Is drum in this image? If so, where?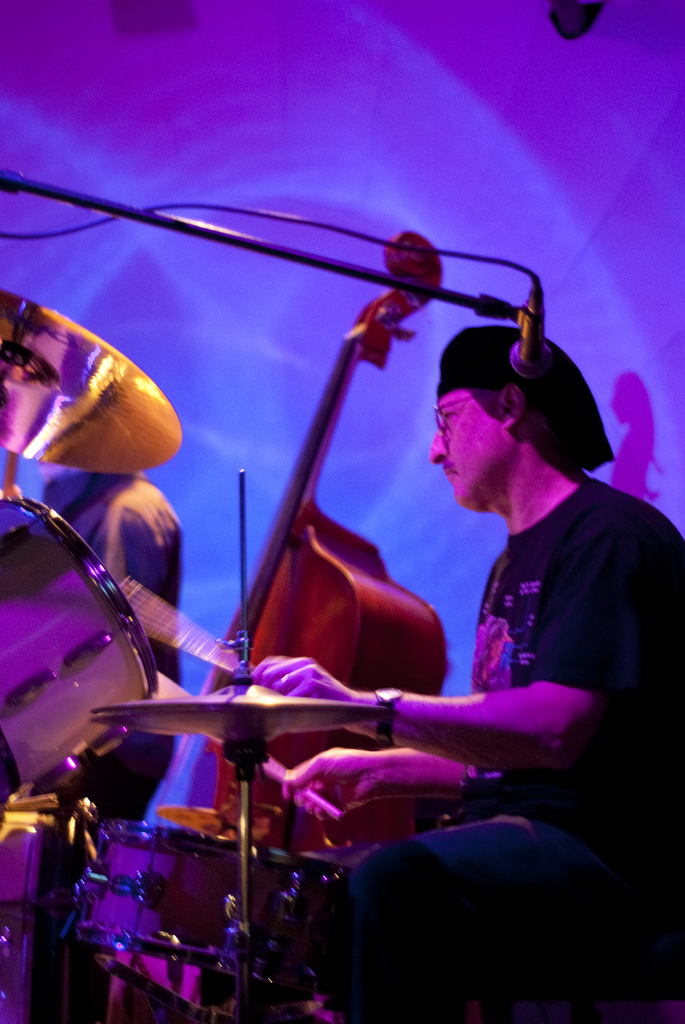
Yes, at [left=74, top=809, right=347, bottom=979].
